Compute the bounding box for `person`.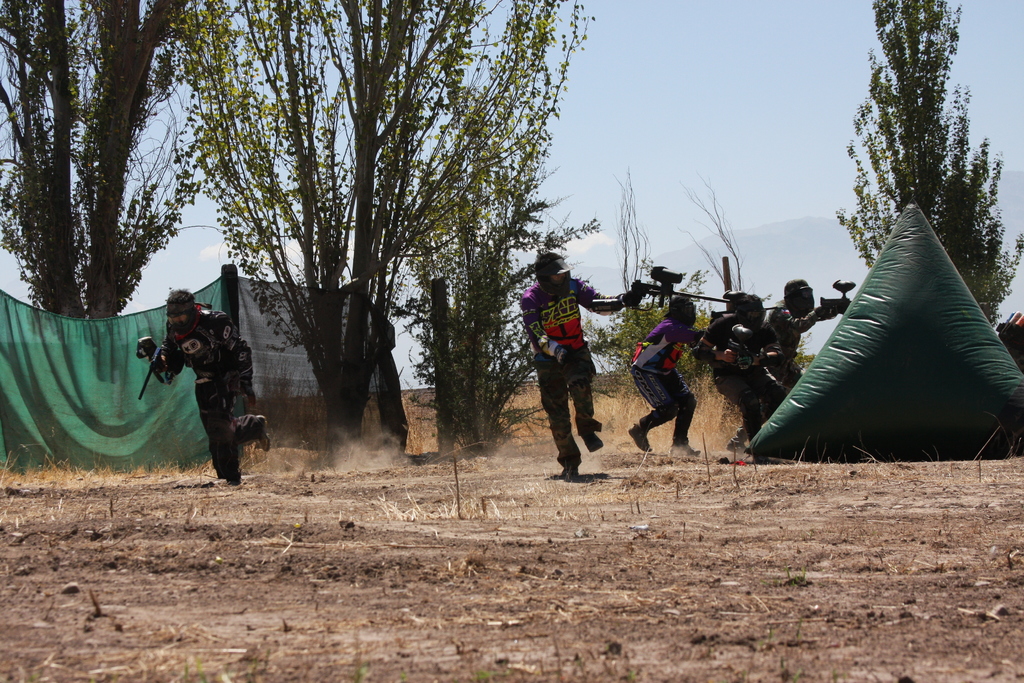
x1=521, y1=247, x2=606, y2=485.
